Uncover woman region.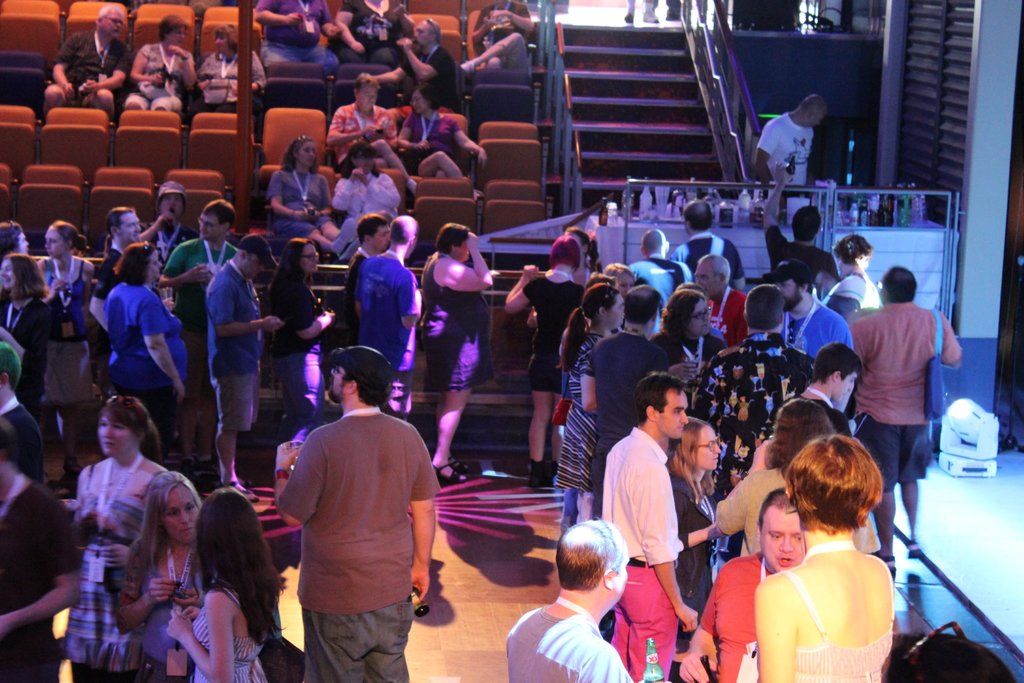
Uncovered: <region>116, 471, 216, 682</region>.
